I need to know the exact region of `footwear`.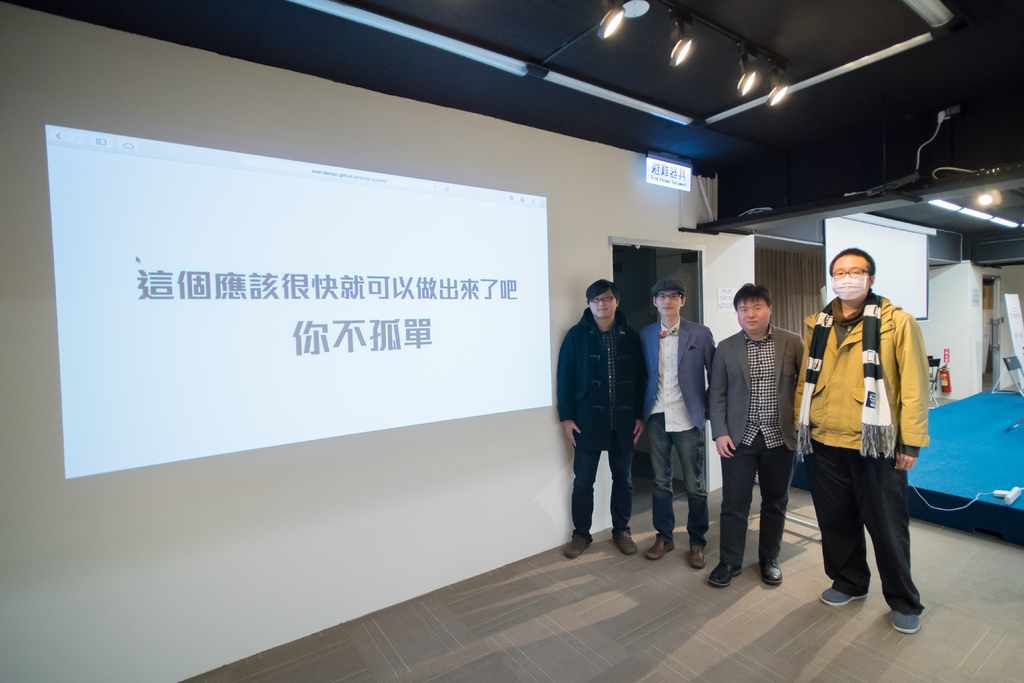
Region: (left=890, top=607, right=919, bottom=636).
